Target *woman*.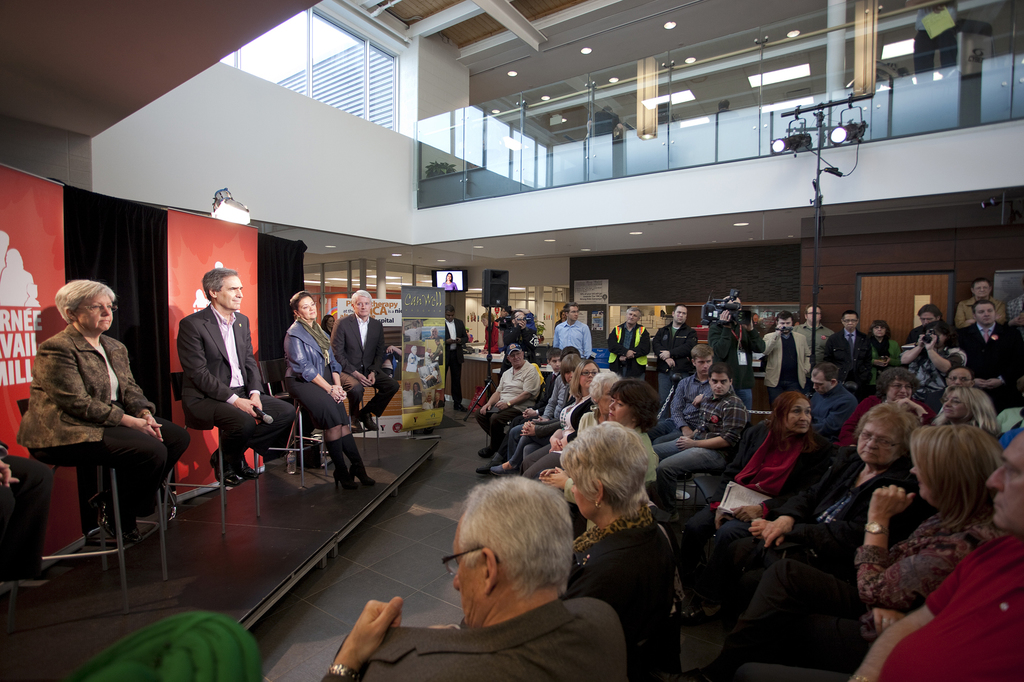
Target region: [x1=863, y1=320, x2=902, y2=397].
